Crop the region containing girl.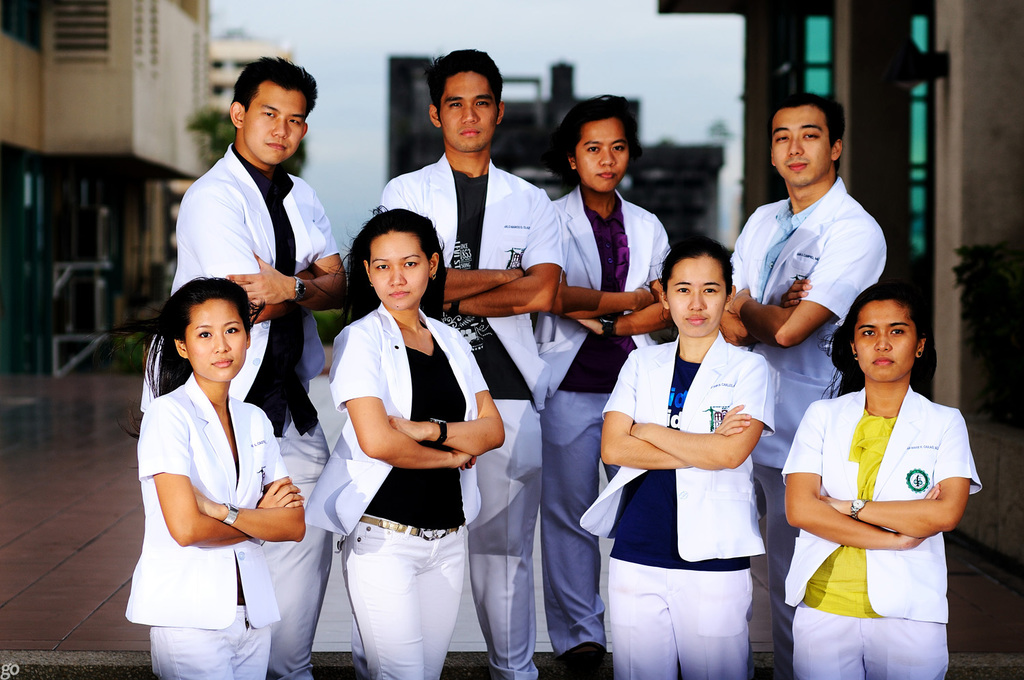
Crop region: rect(578, 236, 777, 679).
